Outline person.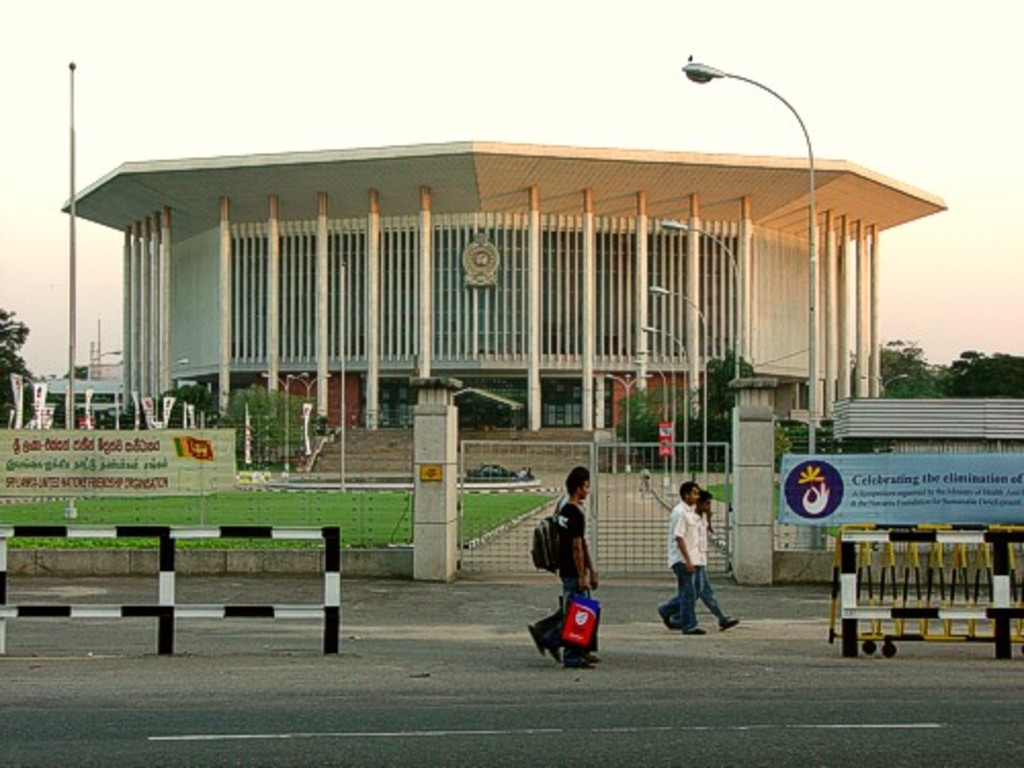
Outline: [666,481,709,627].
